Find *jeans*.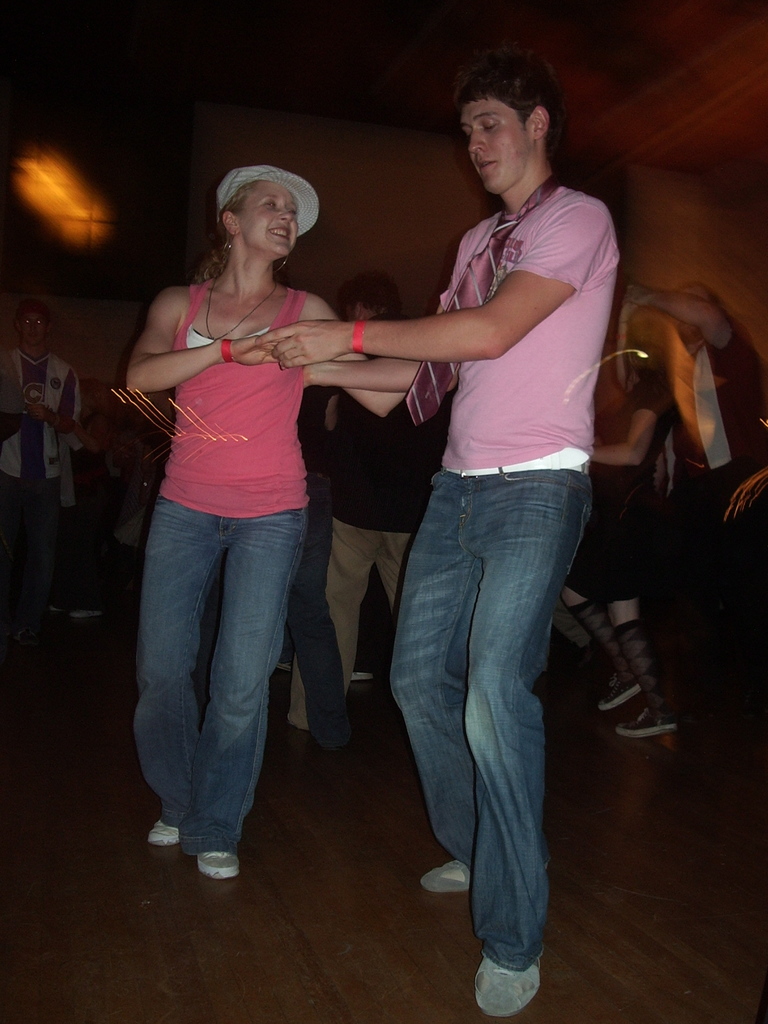
137 495 308 856.
